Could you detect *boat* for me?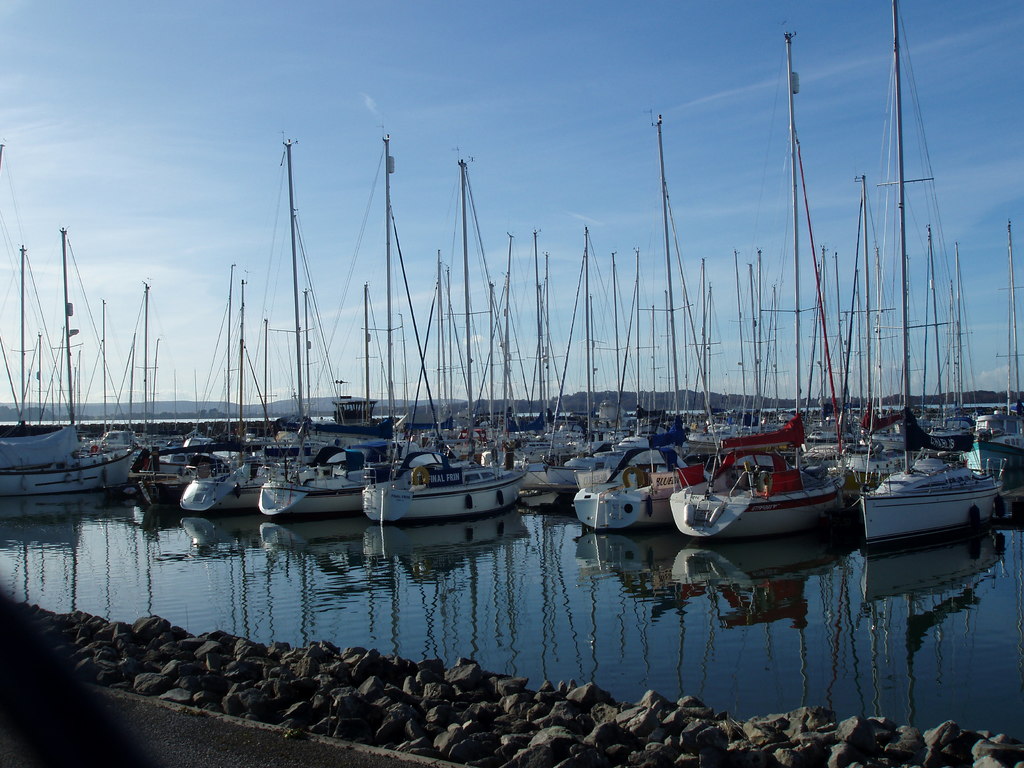
Detection result: [174, 267, 269, 521].
